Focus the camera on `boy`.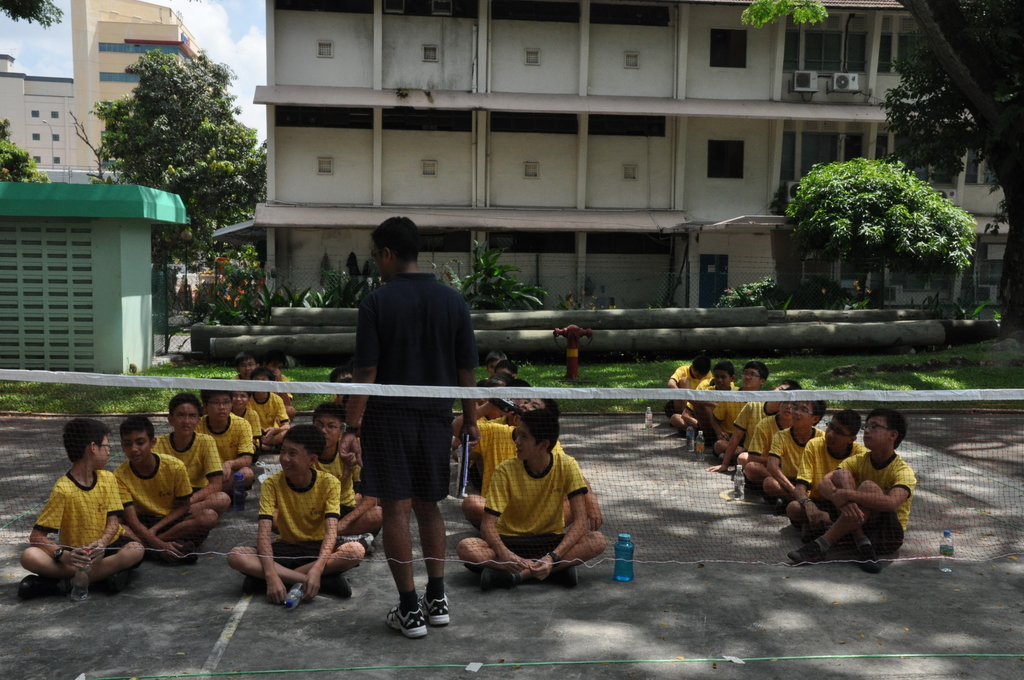
Focus region: l=232, t=352, r=262, b=395.
